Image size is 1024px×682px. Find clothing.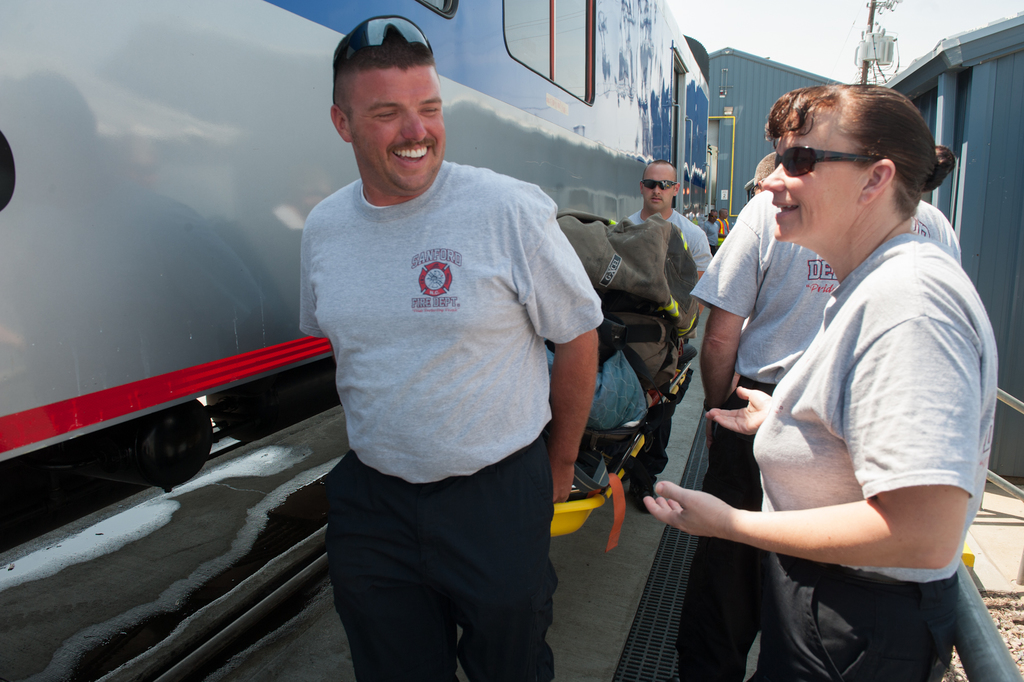
(299, 155, 600, 681).
